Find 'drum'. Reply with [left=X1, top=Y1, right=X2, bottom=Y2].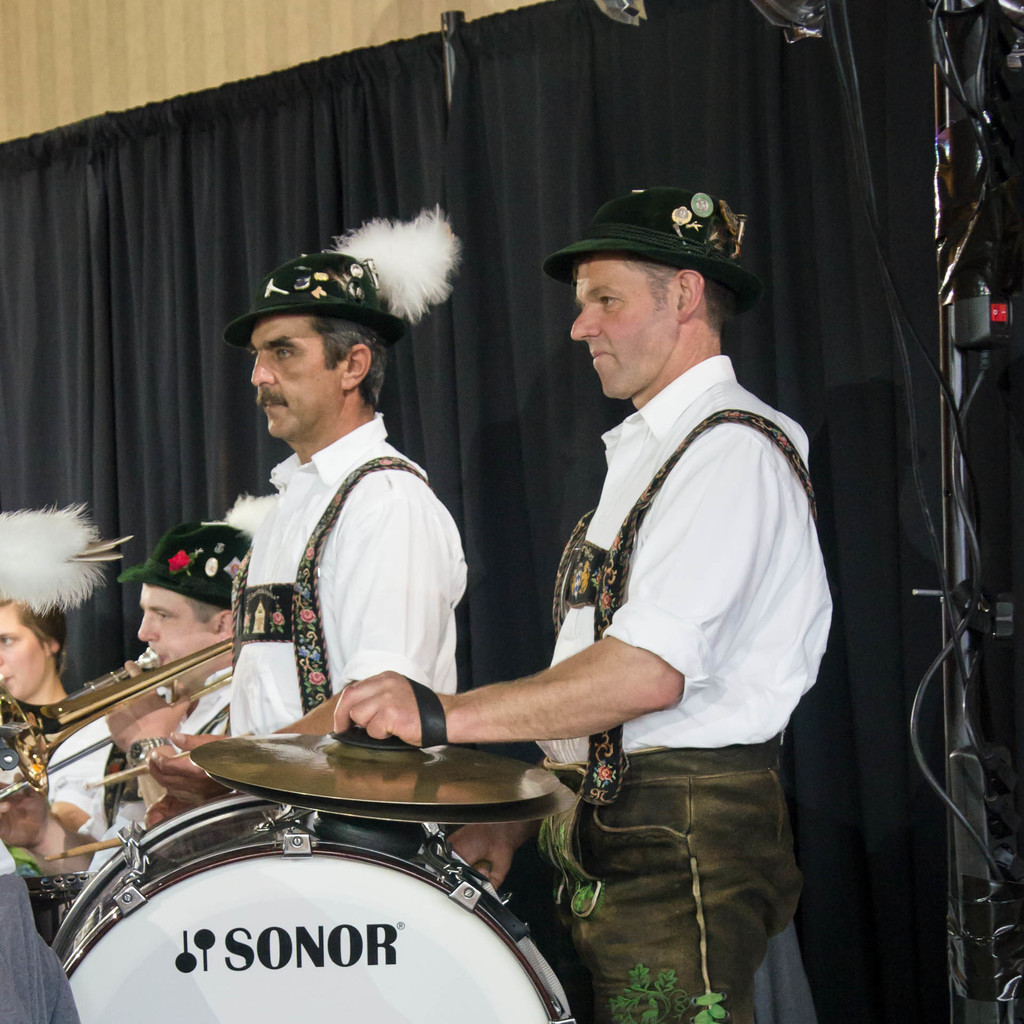
[left=54, top=793, right=577, bottom=1023].
